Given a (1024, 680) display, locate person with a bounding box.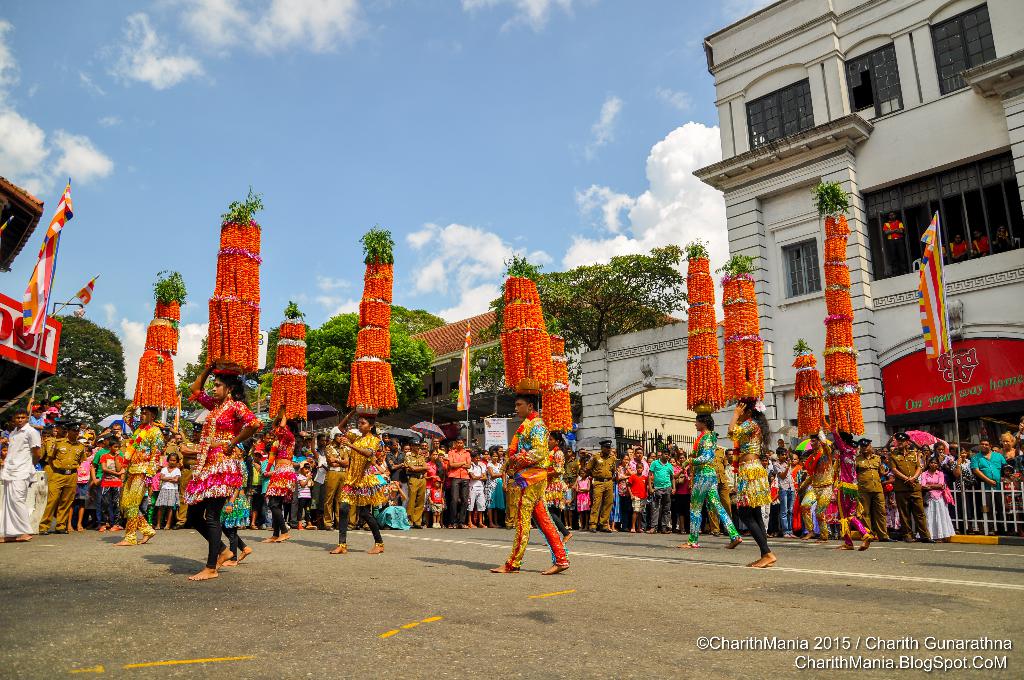
Located: {"x1": 428, "y1": 474, "x2": 445, "y2": 531}.
